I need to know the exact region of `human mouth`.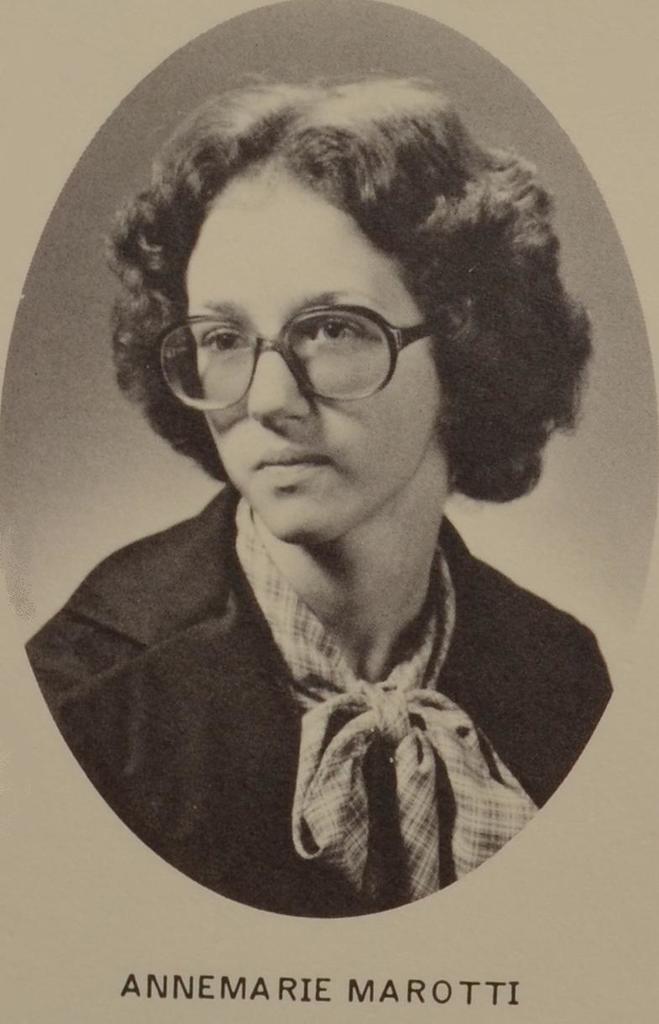
Region: 251/448/339/490.
